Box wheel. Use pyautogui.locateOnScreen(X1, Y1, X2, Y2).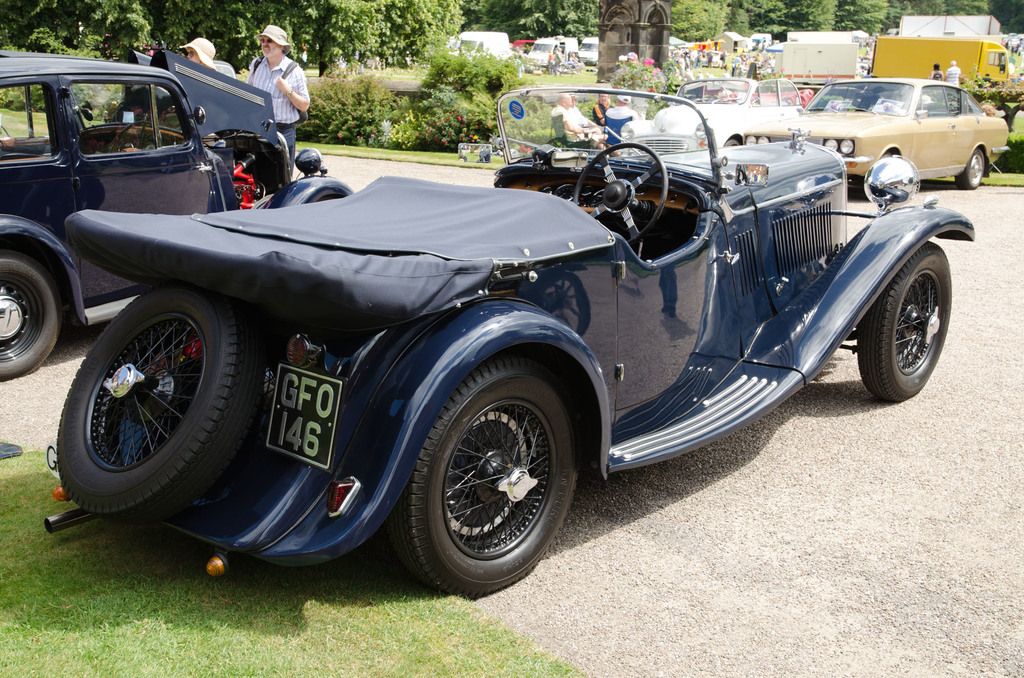
pyautogui.locateOnScreen(859, 239, 951, 403).
